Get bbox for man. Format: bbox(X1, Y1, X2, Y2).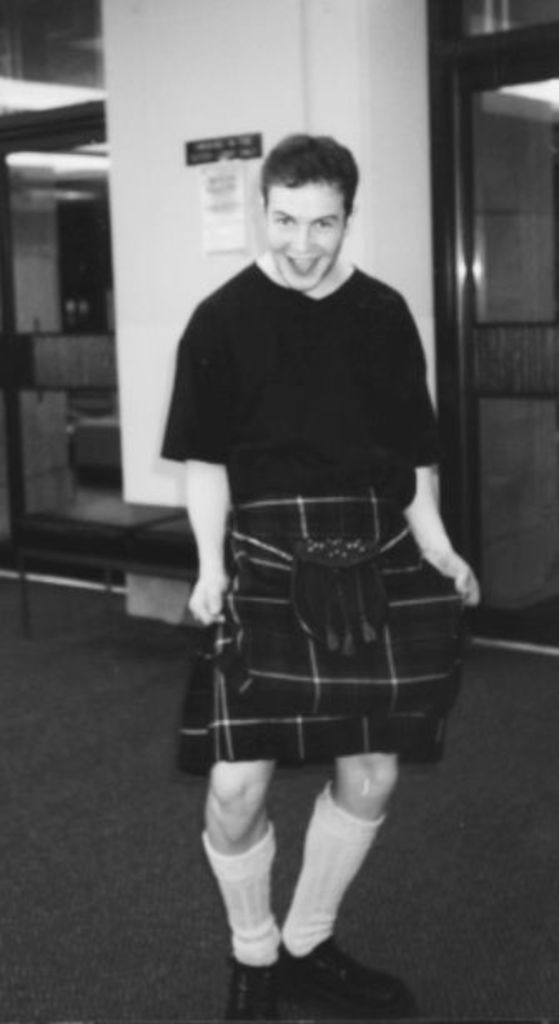
bbox(156, 130, 486, 1022).
